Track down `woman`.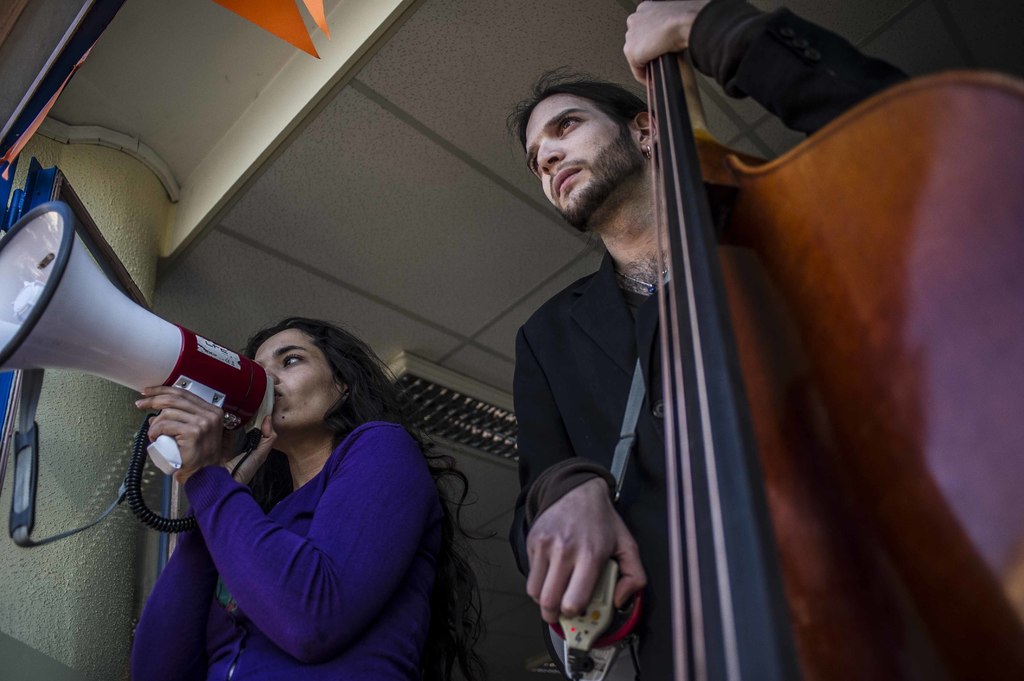
Tracked to <region>154, 294, 444, 679</region>.
